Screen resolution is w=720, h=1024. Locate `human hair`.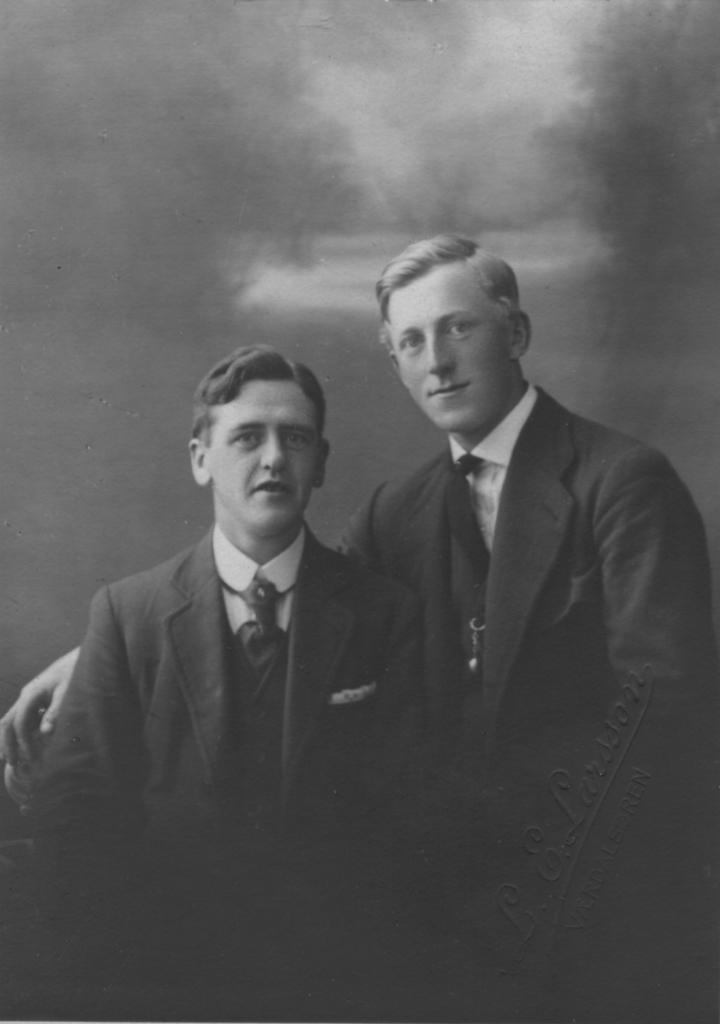
[191, 346, 329, 476].
